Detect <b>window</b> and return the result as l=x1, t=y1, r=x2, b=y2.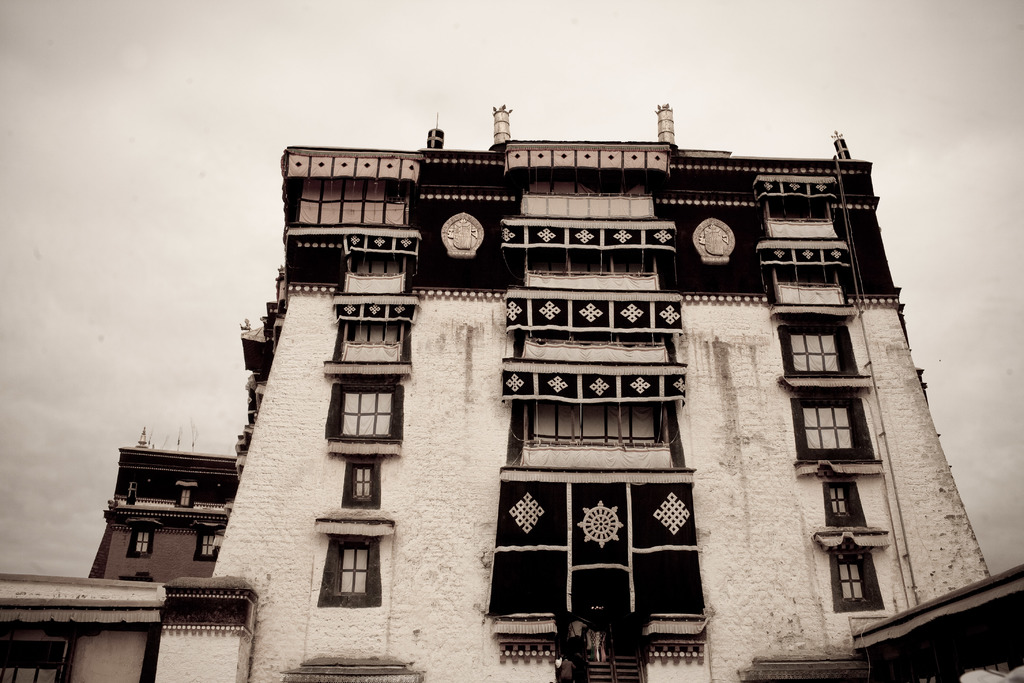
l=817, t=524, r=893, b=615.
